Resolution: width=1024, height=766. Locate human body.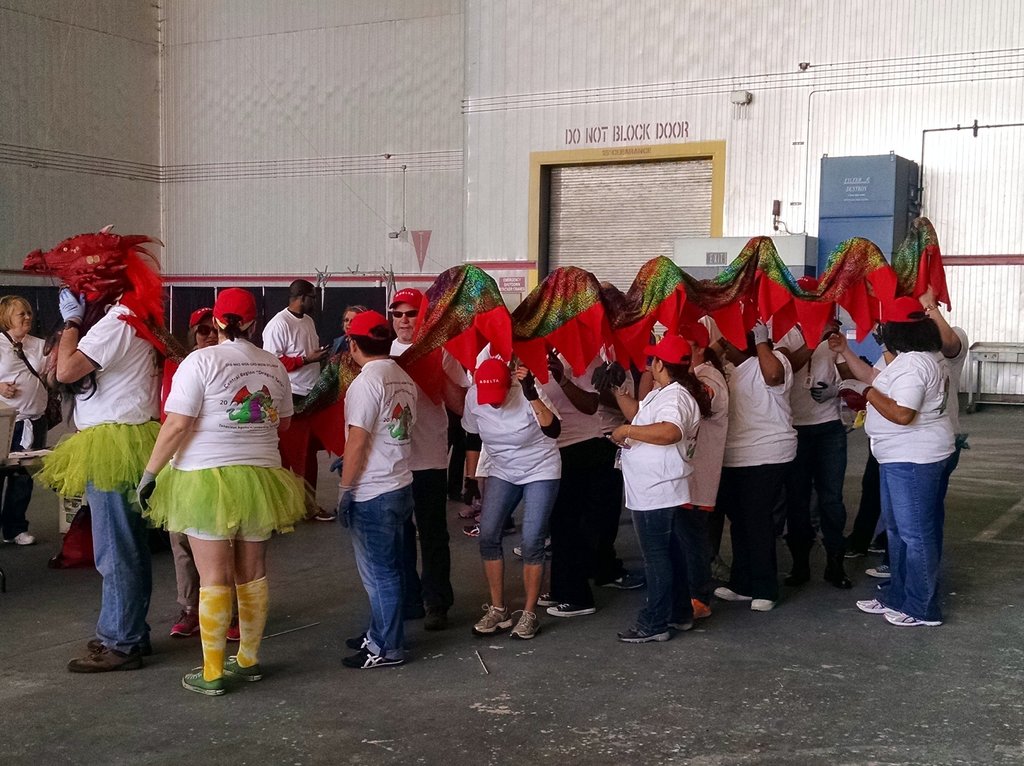
x1=53 y1=223 x2=172 y2=671.
